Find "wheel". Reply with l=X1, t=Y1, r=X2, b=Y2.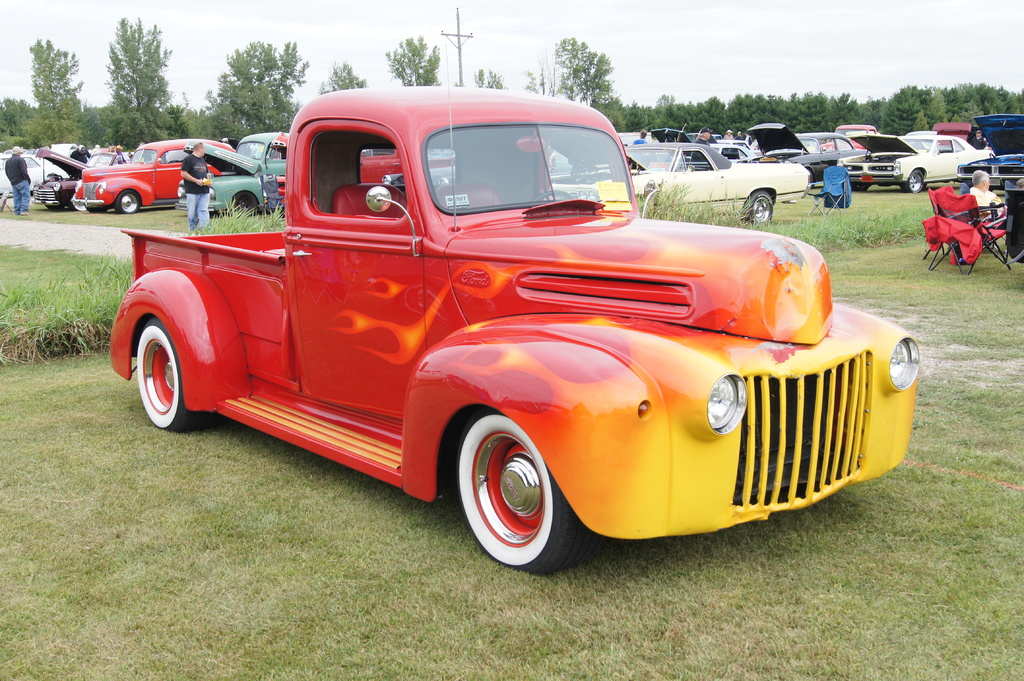
l=746, t=190, r=777, b=223.
